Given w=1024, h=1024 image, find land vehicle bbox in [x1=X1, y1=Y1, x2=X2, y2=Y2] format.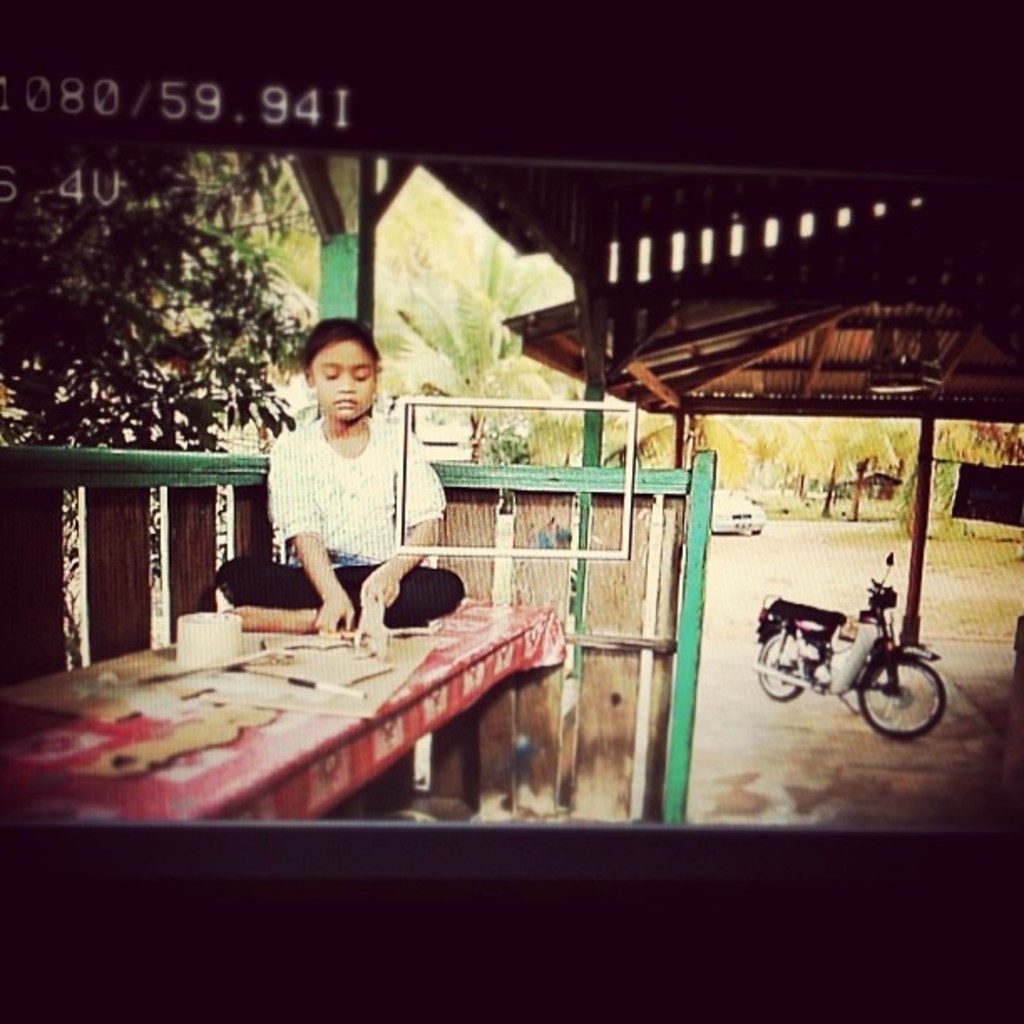
[x1=756, y1=577, x2=970, y2=733].
